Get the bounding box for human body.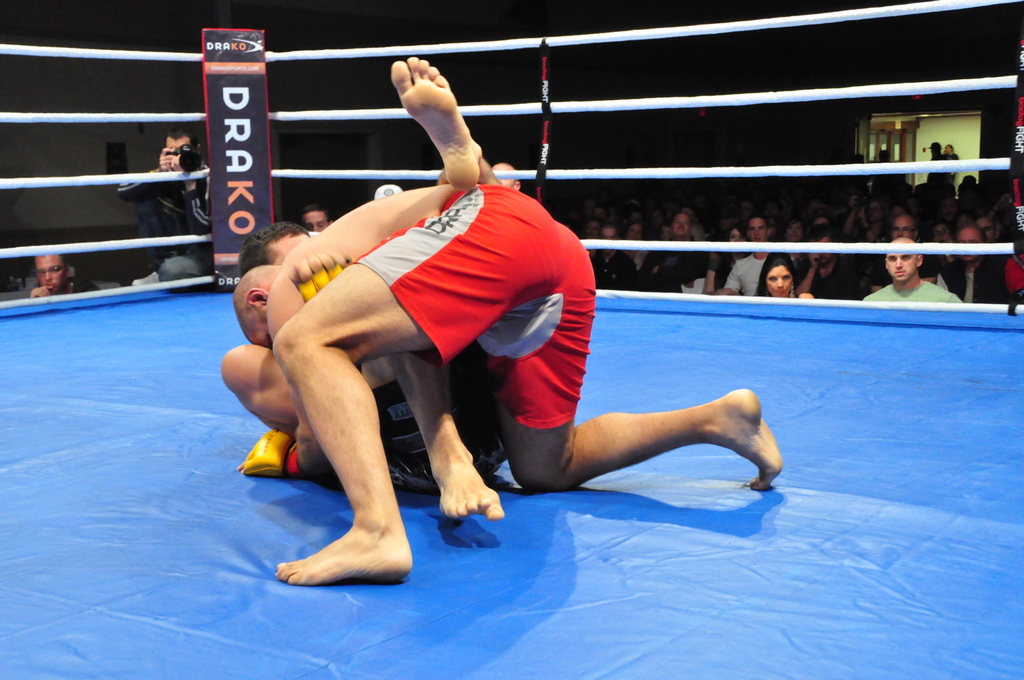
bbox=[239, 49, 513, 529].
